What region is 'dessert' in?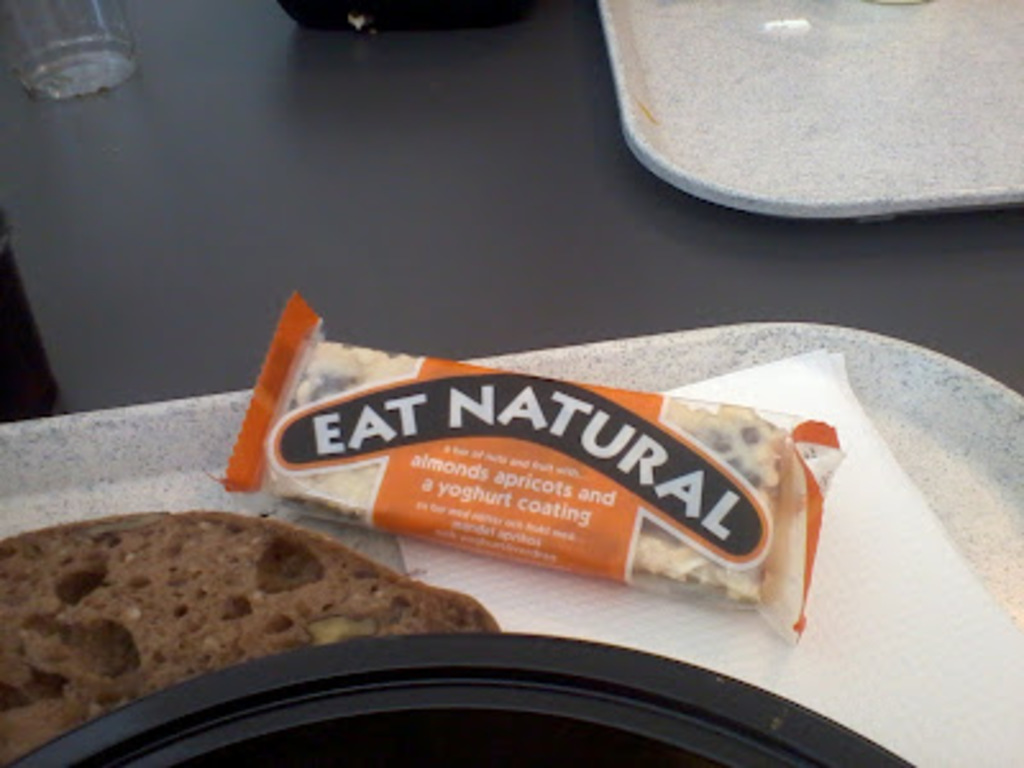
274,338,791,596.
